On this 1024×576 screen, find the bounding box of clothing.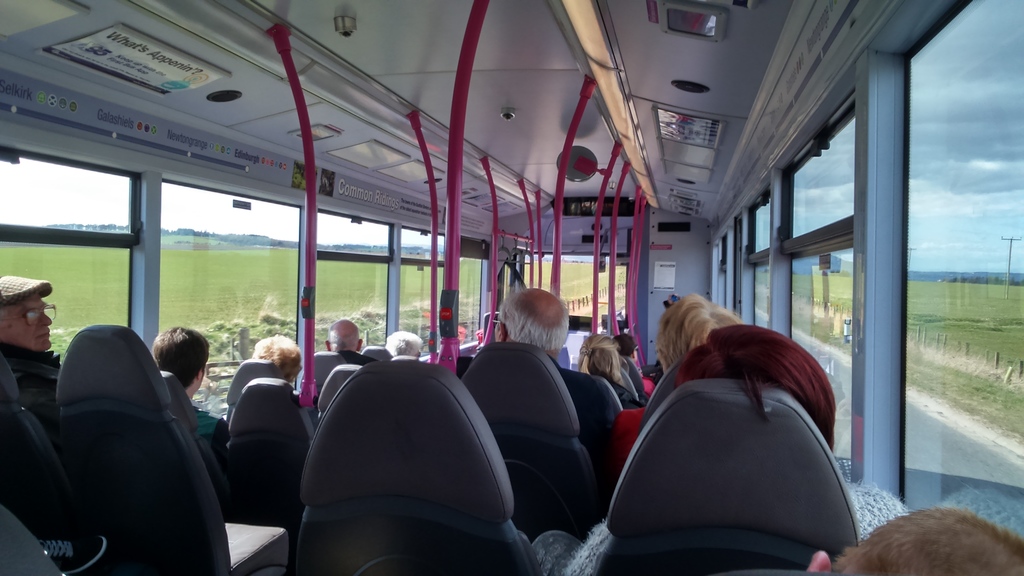
Bounding box: l=0, t=339, r=63, b=429.
